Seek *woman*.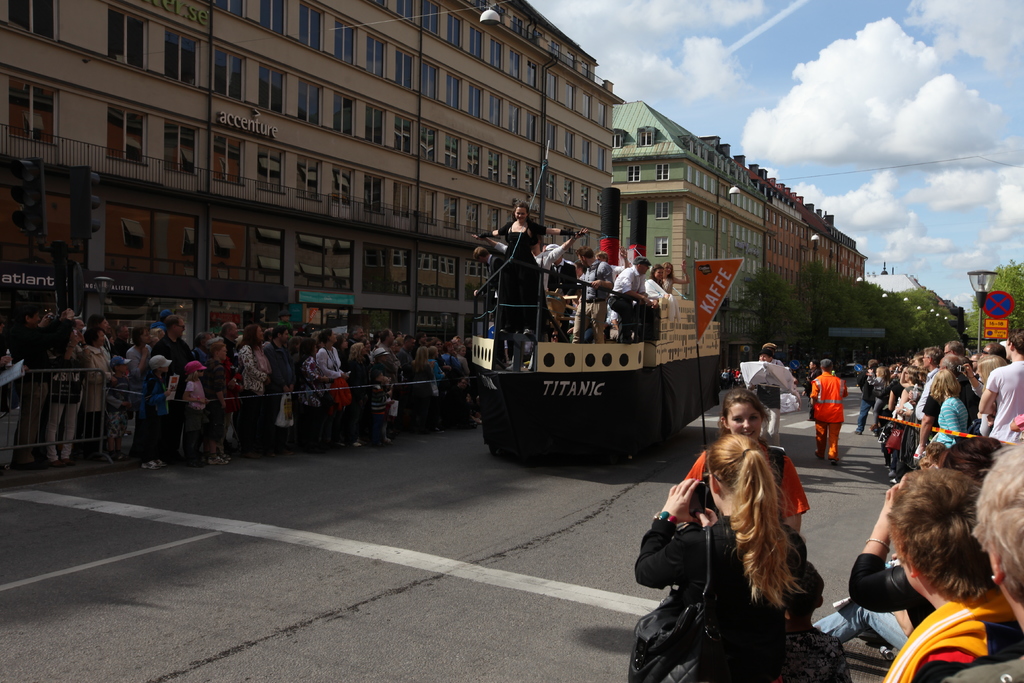
crop(847, 451, 1023, 682).
